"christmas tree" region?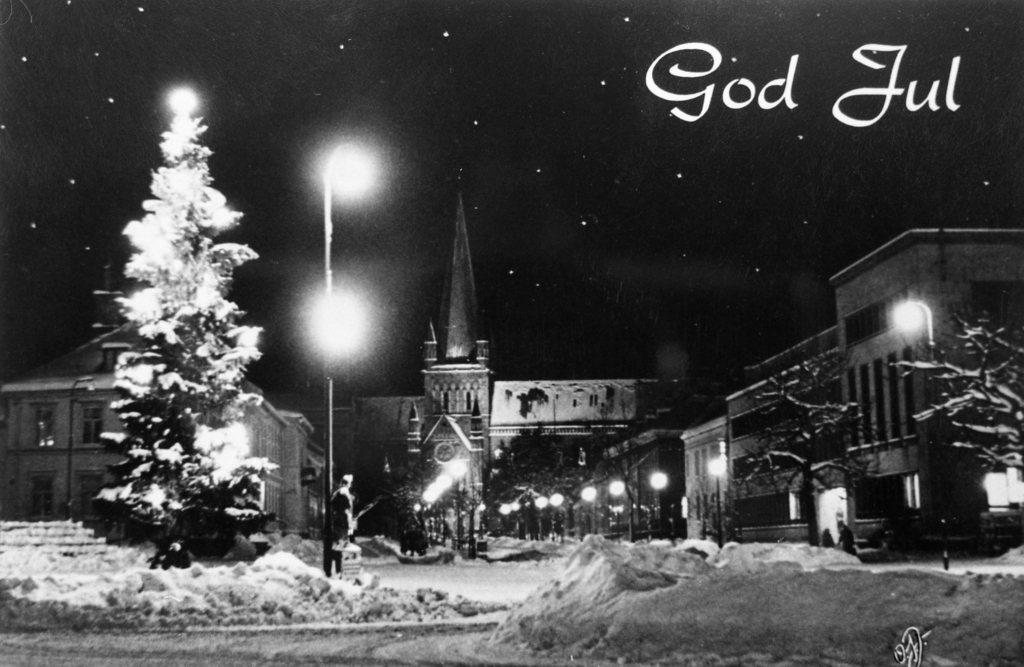
bbox(90, 91, 278, 563)
